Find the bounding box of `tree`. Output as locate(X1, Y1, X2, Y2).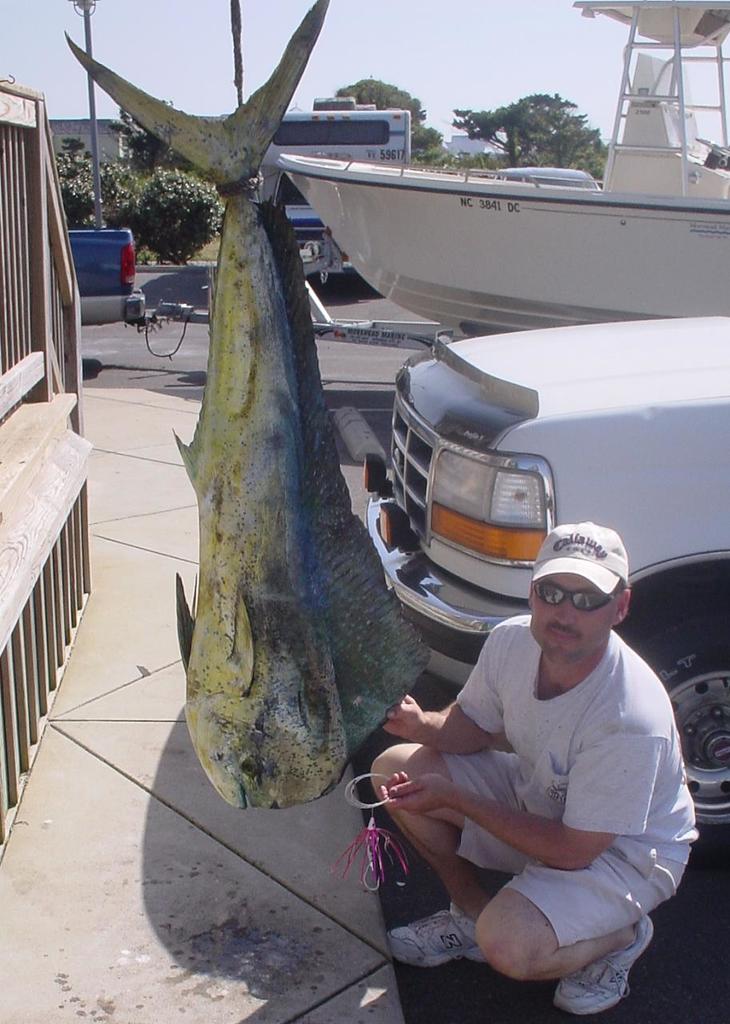
locate(104, 99, 192, 168).
